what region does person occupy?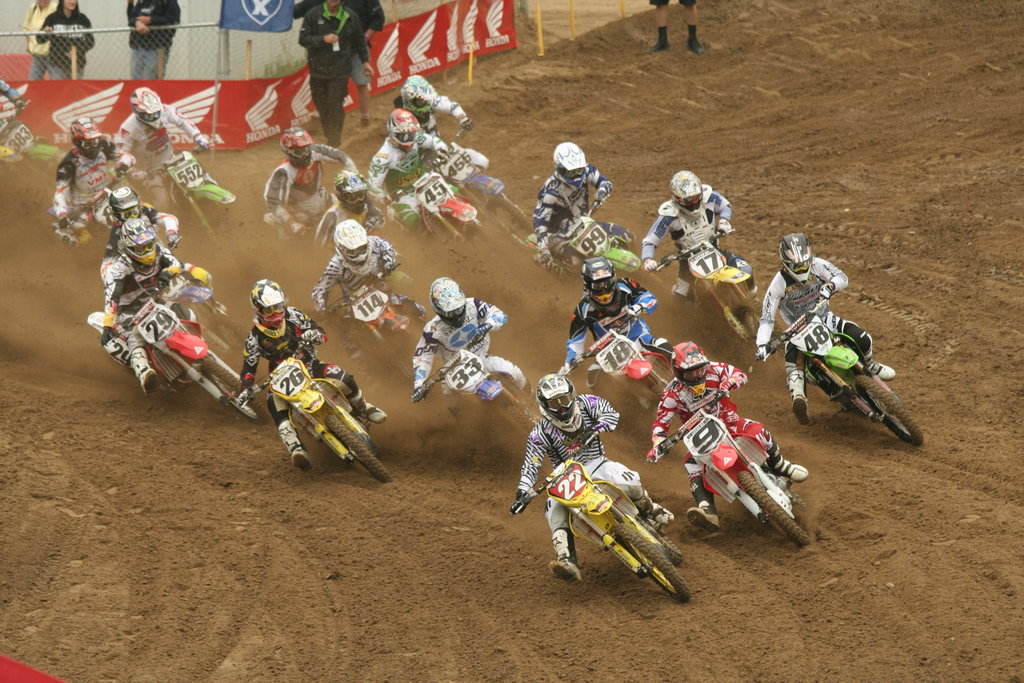
<region>517, 374, 677, 586</region>.
